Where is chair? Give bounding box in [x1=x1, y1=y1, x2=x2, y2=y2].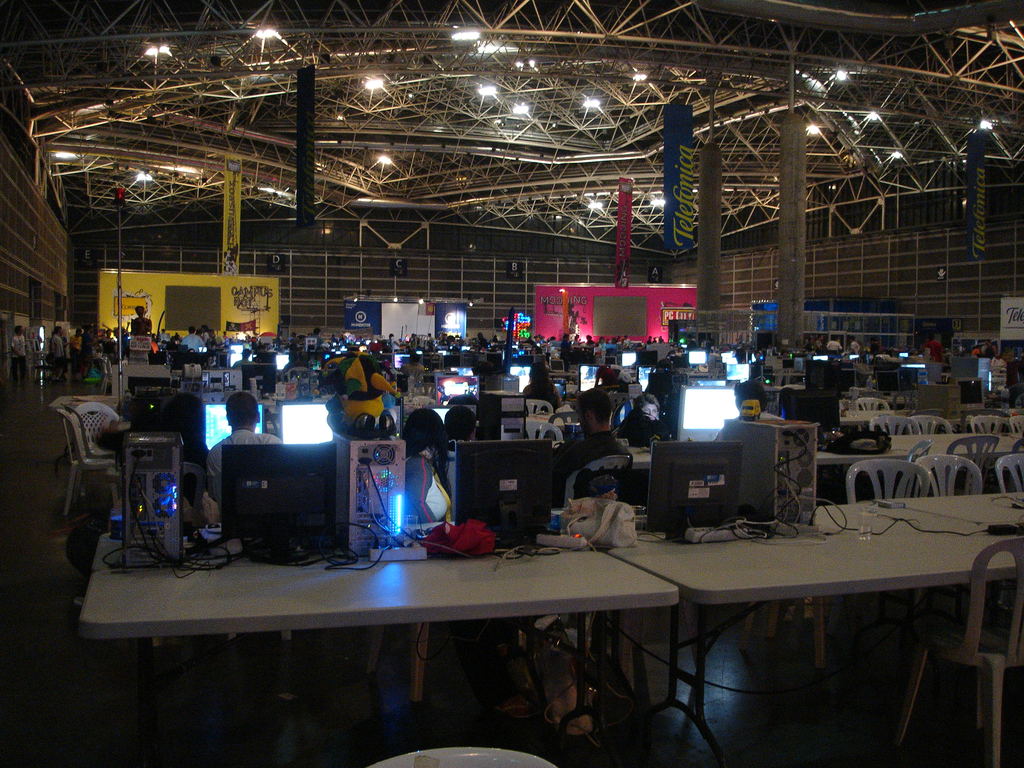
[x1=858, y1=390, x2=890, y2=408].
